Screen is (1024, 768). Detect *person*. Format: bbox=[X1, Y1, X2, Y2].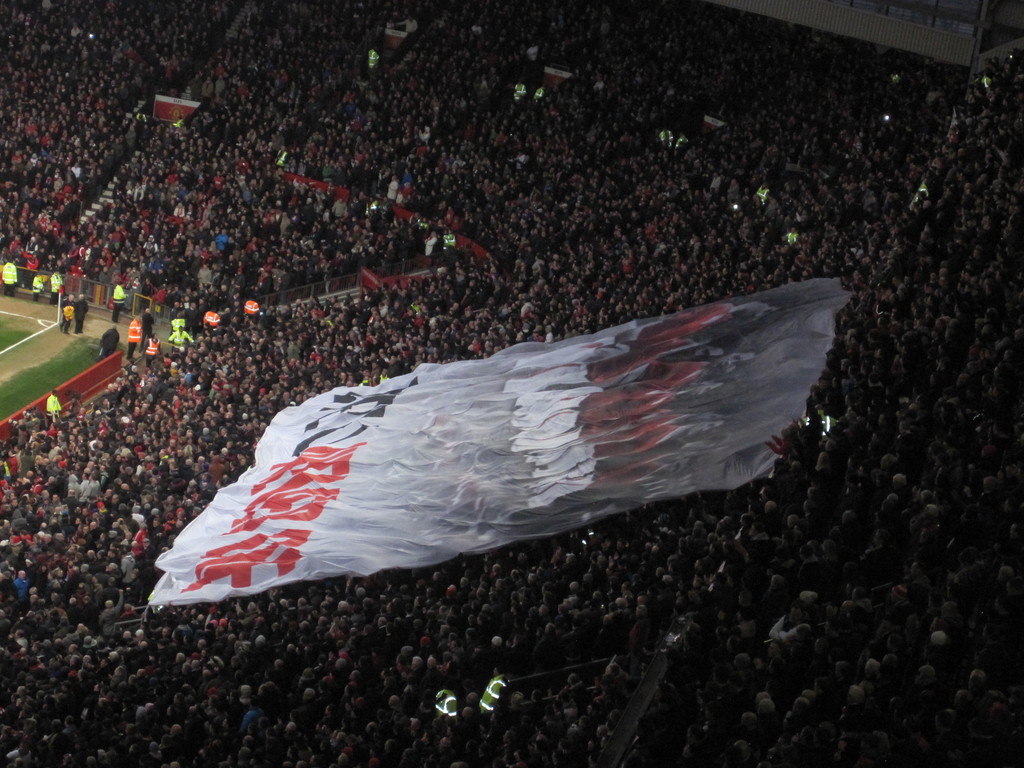
bbox=[157, 247, 167, 263].
